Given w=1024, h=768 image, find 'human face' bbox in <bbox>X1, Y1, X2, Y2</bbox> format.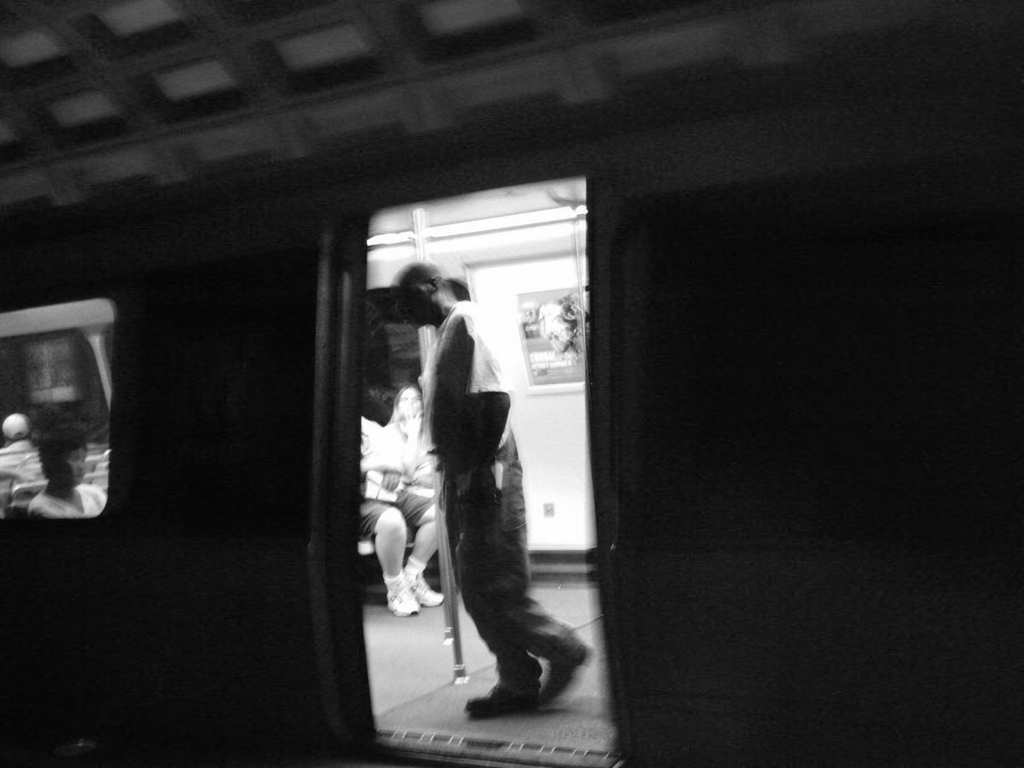
<bbox>55, 442, 84, 482</bbox>.
